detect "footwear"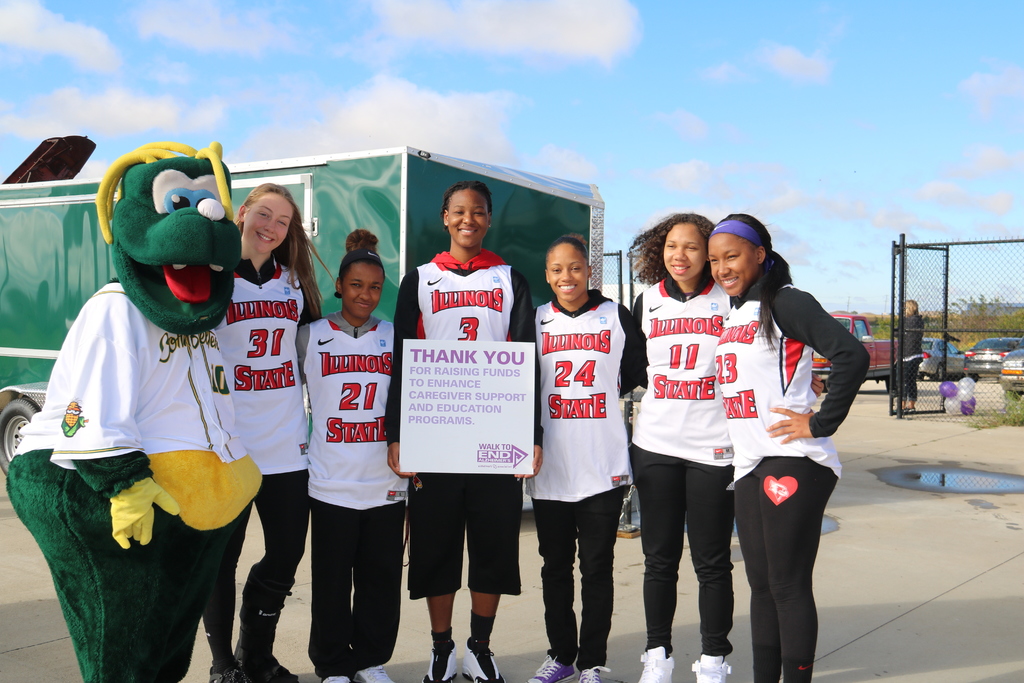
region(356, 666, 398, 682)
